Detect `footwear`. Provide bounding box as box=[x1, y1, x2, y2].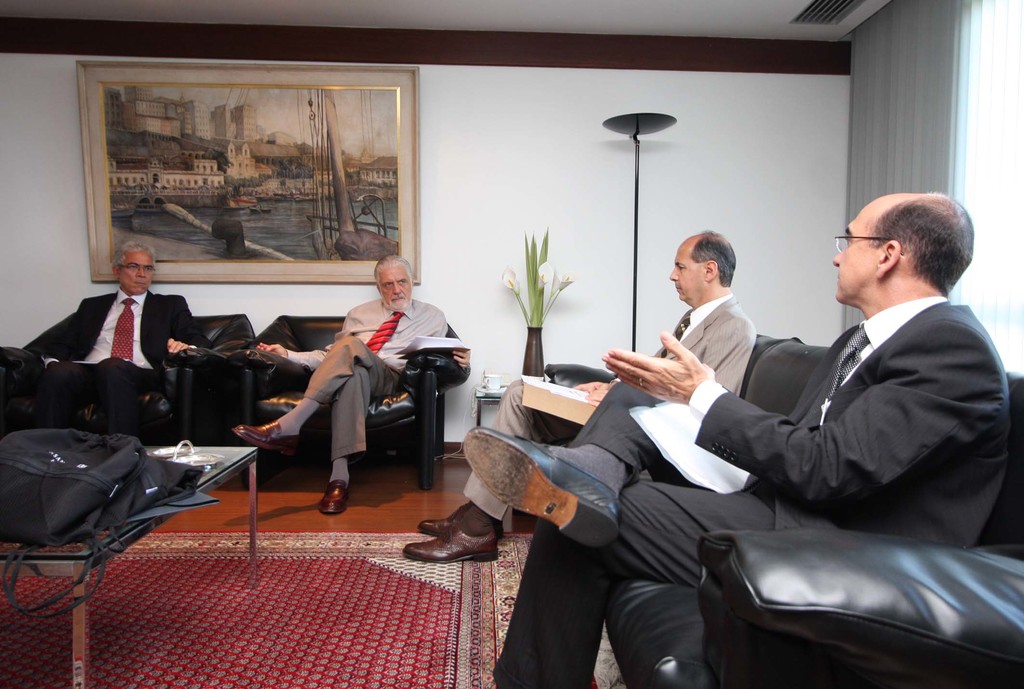
box=[461, 428, 621, 549].
